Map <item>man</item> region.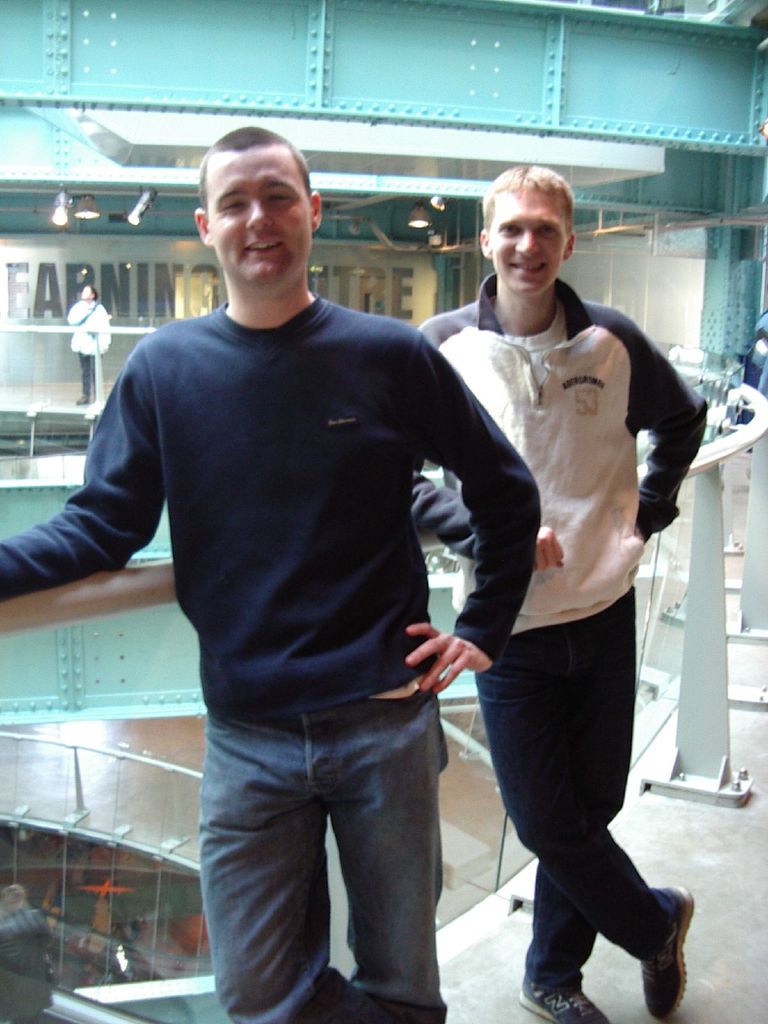
Mapped to detection(408, 162, 707, 1023).
